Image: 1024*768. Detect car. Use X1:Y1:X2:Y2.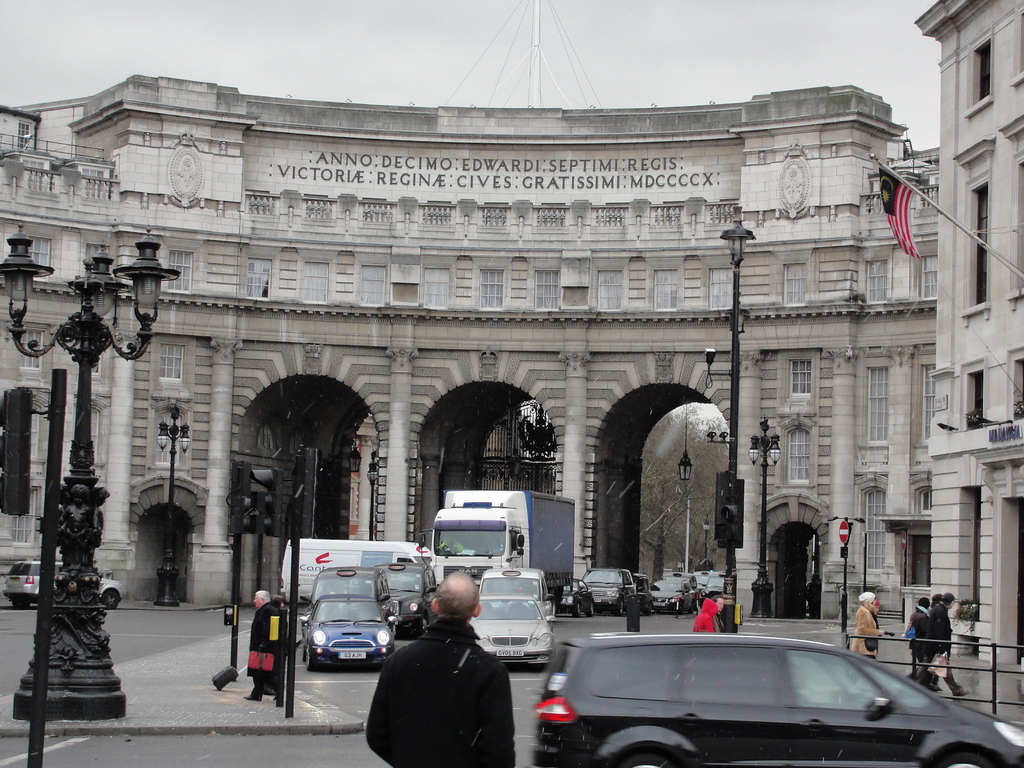
470:586:554:667.
